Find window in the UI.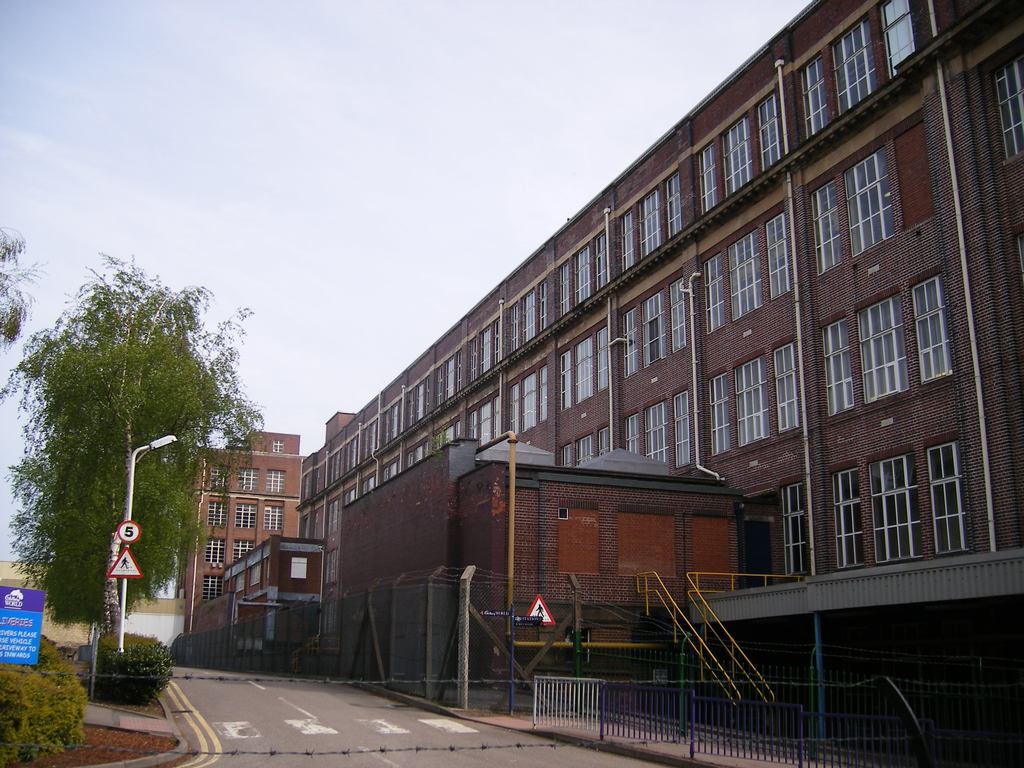
UI element at <region>763, 217, 790, 299</region>.
